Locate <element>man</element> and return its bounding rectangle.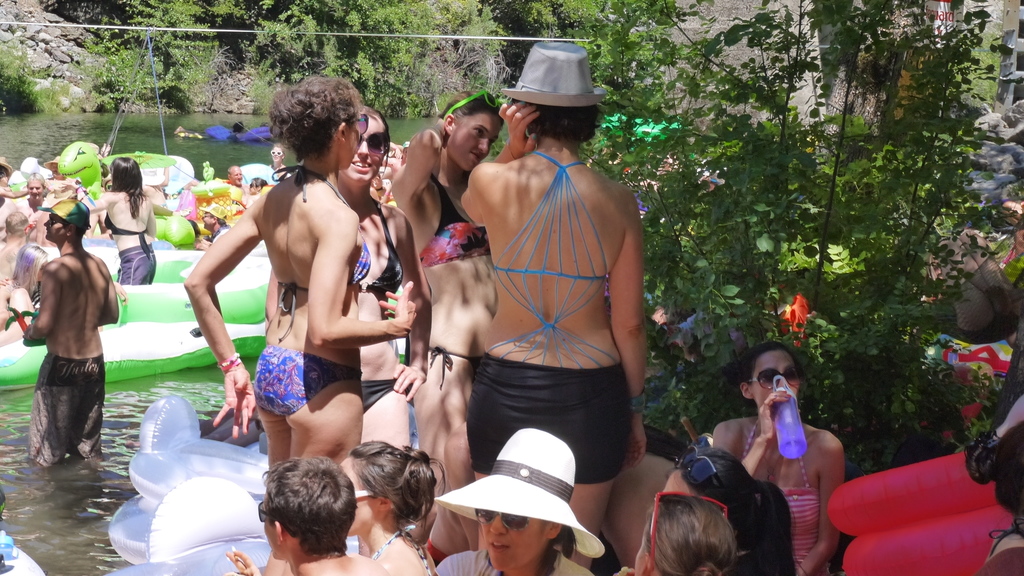
left=197, top=201, right=232, bottom=251.
